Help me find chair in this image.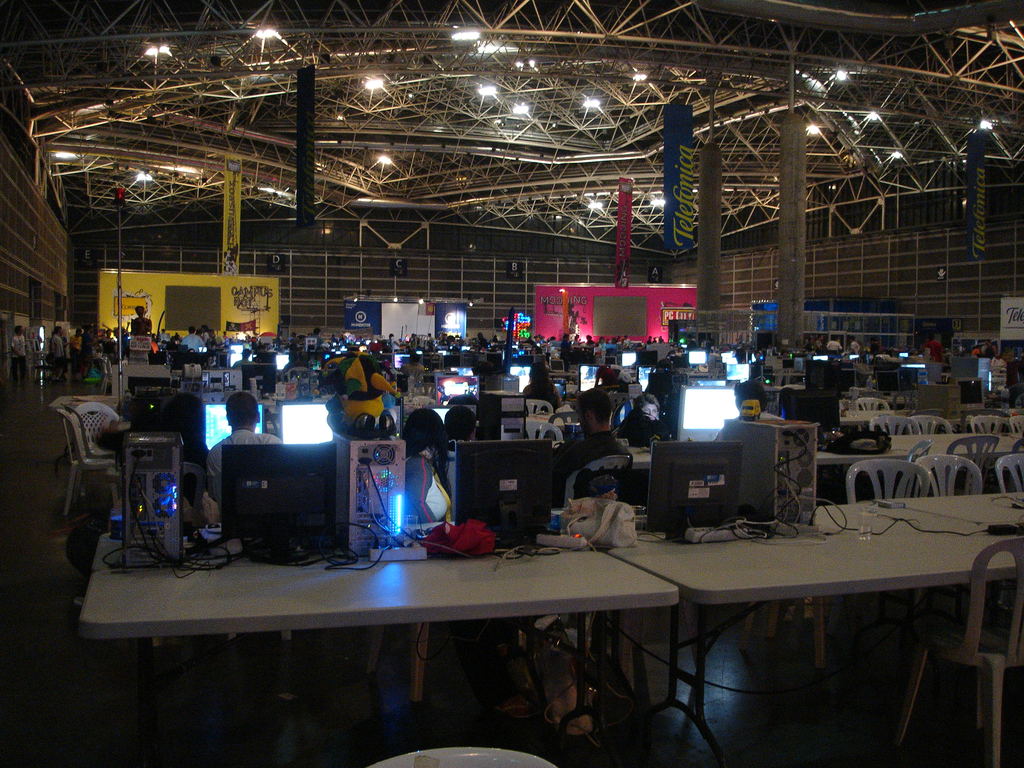
Found it: bbox(909, 420, 948, 433).
